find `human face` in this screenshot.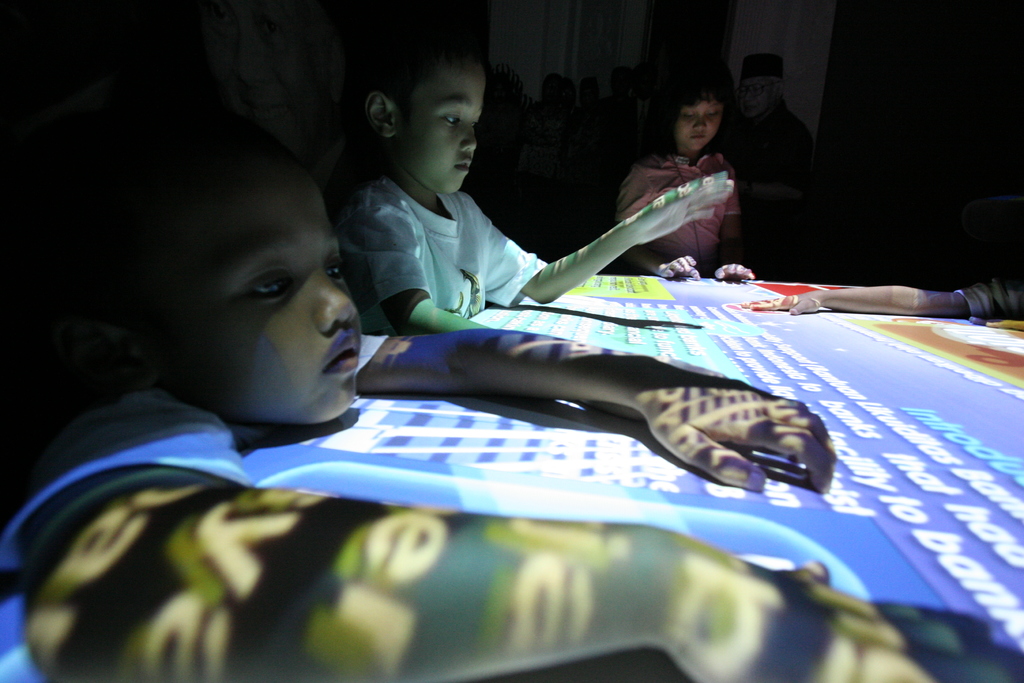
The bounding box for `human face` is 669,81,726,155.
